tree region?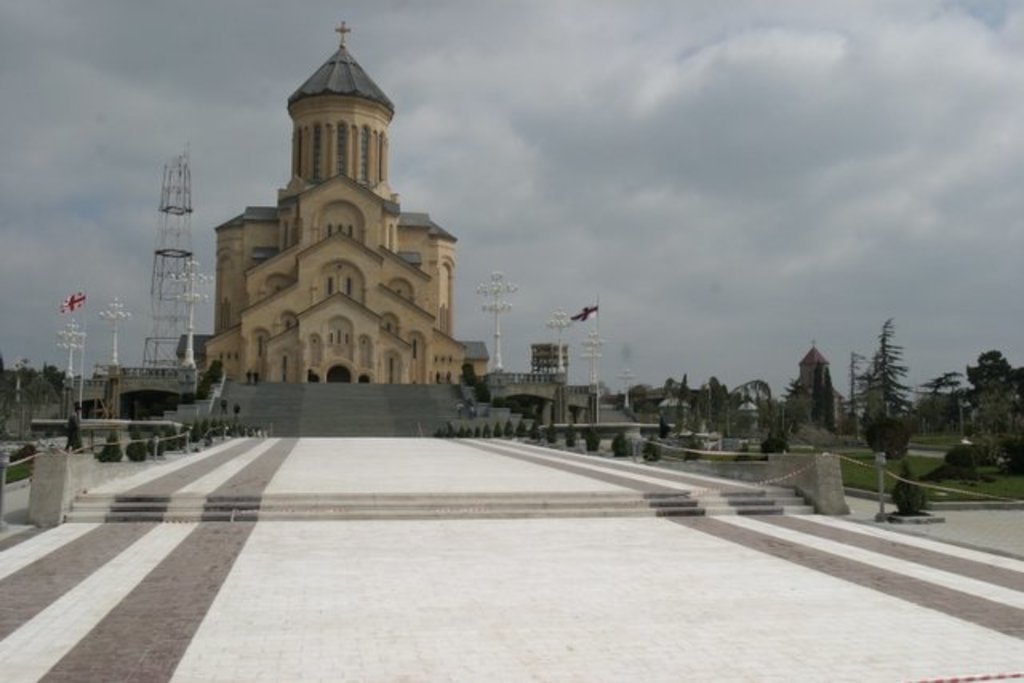
left=845, top=315, right=918, bottom=459
